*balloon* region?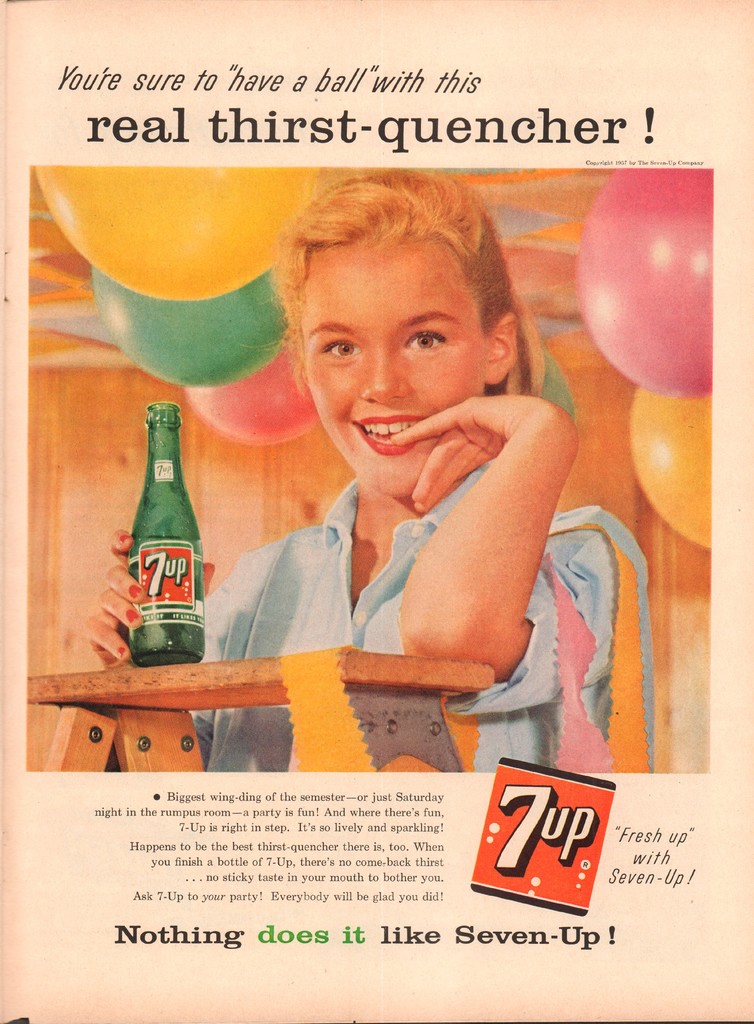
box(177, 323, 322, 447)
